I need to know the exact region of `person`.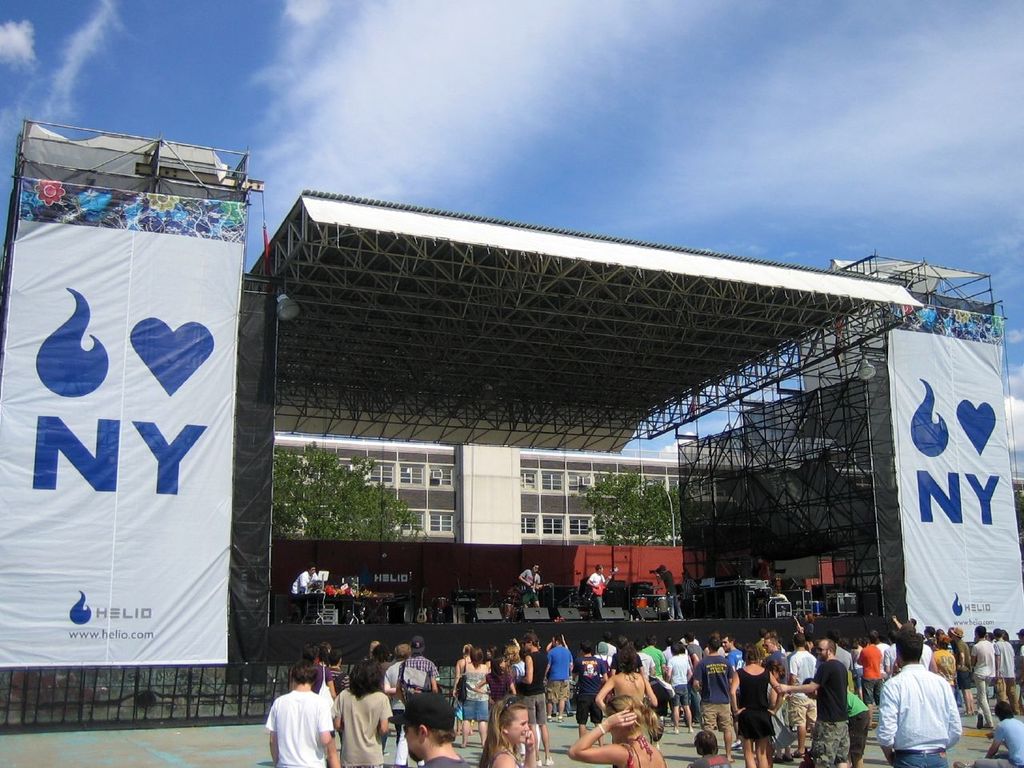
Region: <bbox>480, 701, 538, 767</bbox>.
